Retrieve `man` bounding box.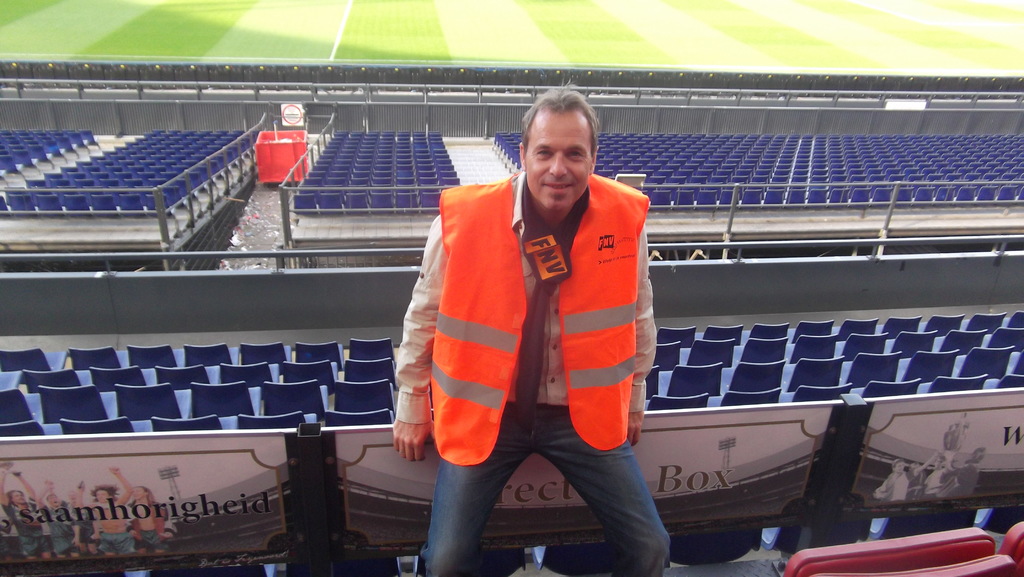
Bounding box: [0, 460, 54, 565].
